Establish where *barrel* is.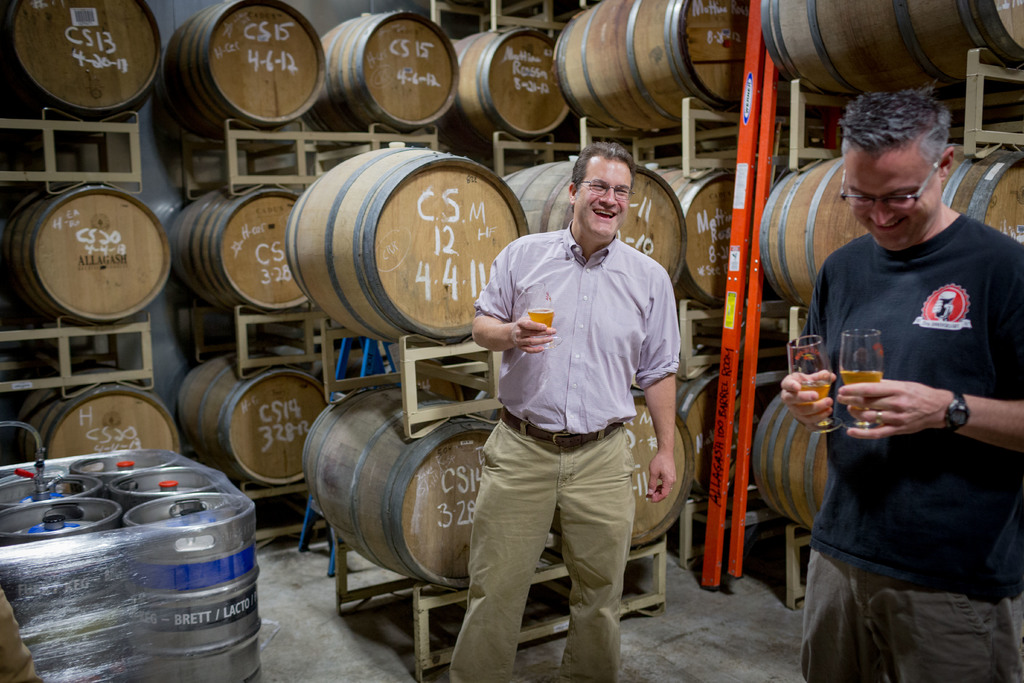
Established at [left=164, top=169, right=332, bottom=308].
